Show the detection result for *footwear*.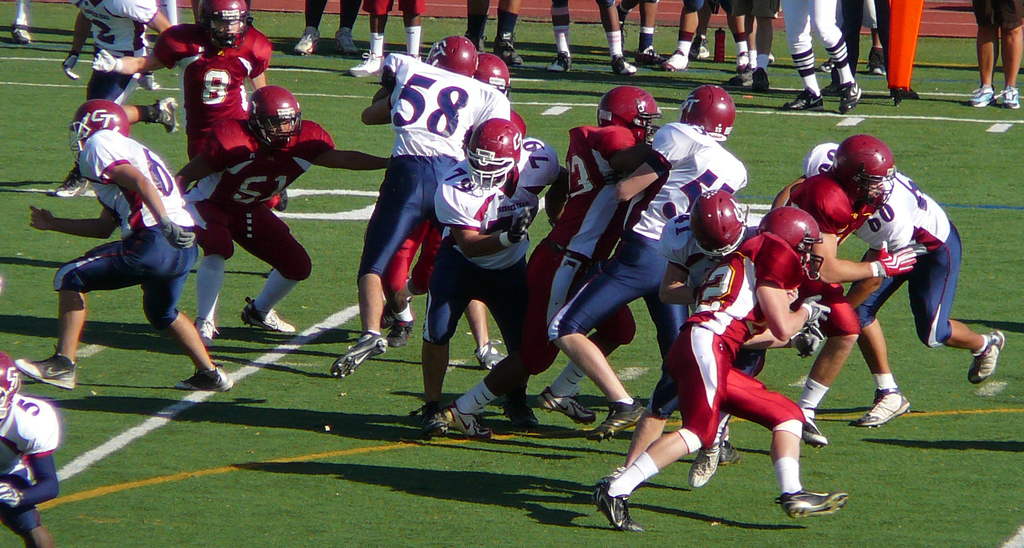
{"left": 444, "top": 404, "right": 493, "bottom": 442}.
